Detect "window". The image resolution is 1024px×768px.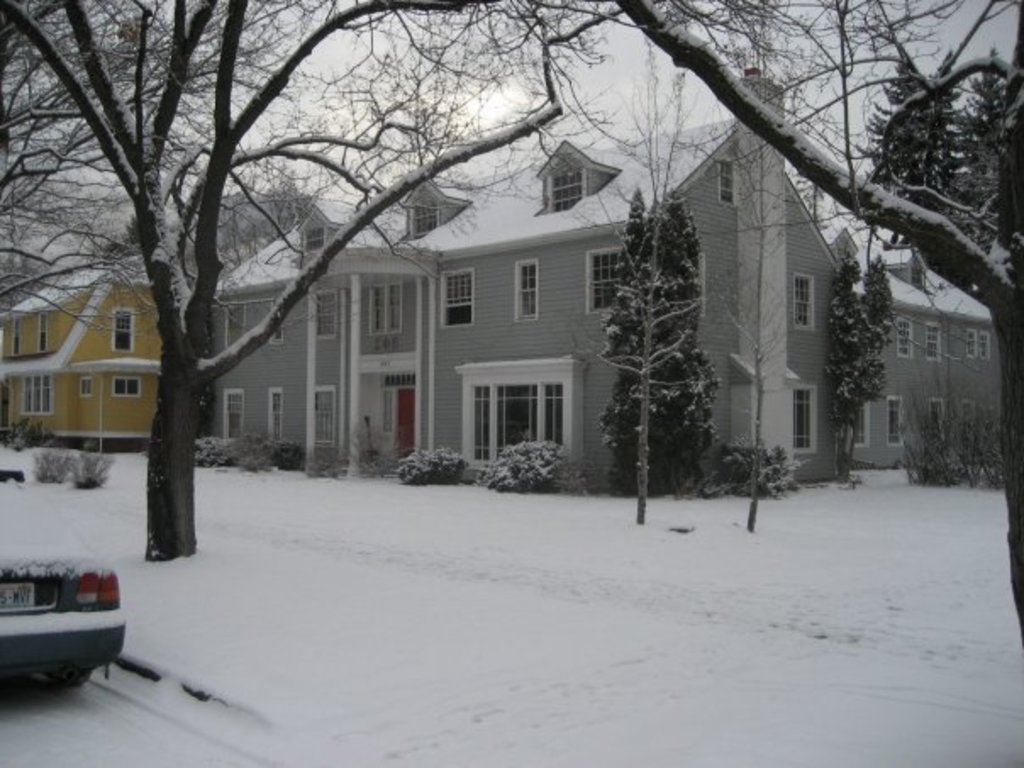
(x1=893, y1=315, x2=912, y2=361).
